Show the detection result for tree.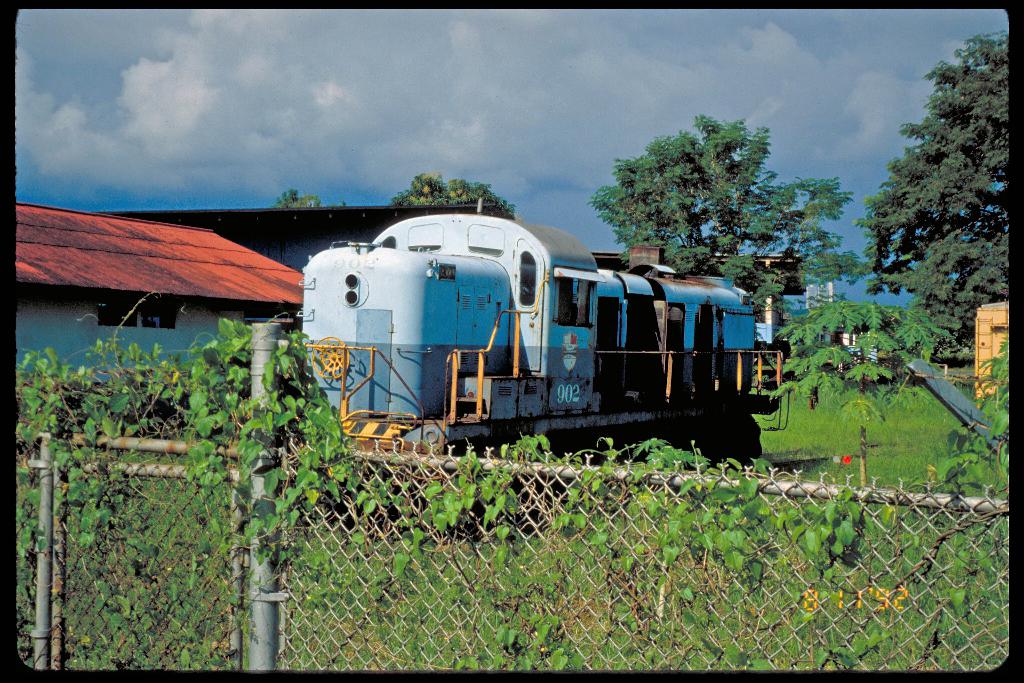
select_region(770, 304, 947, 493).
